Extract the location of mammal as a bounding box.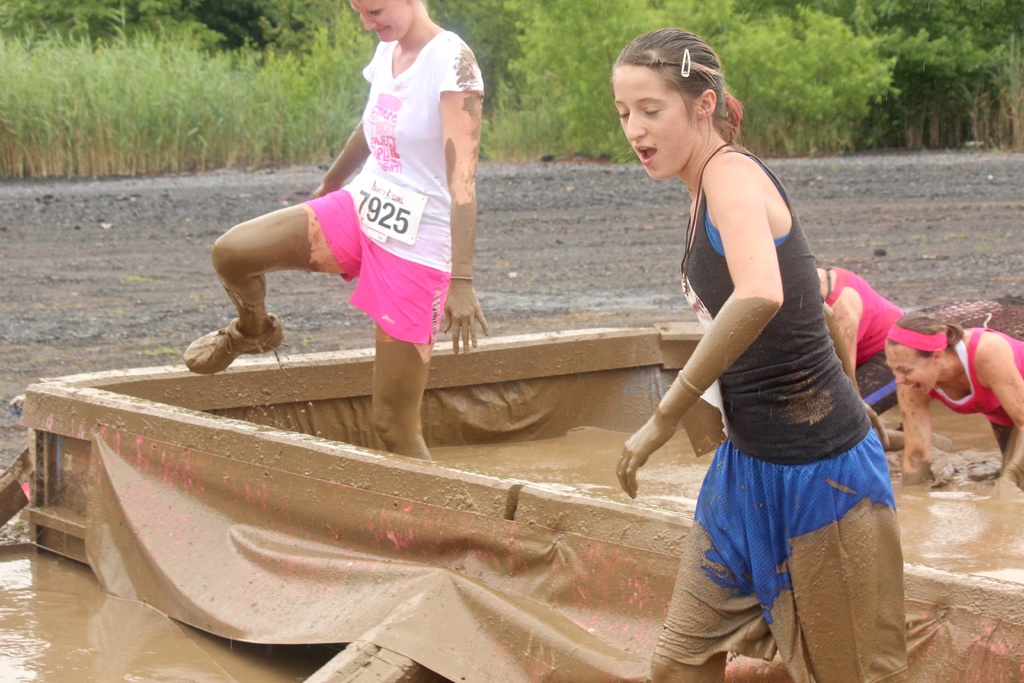
{"x1": 620, "y1": 70, "x2": 915, "y2": 620}.
